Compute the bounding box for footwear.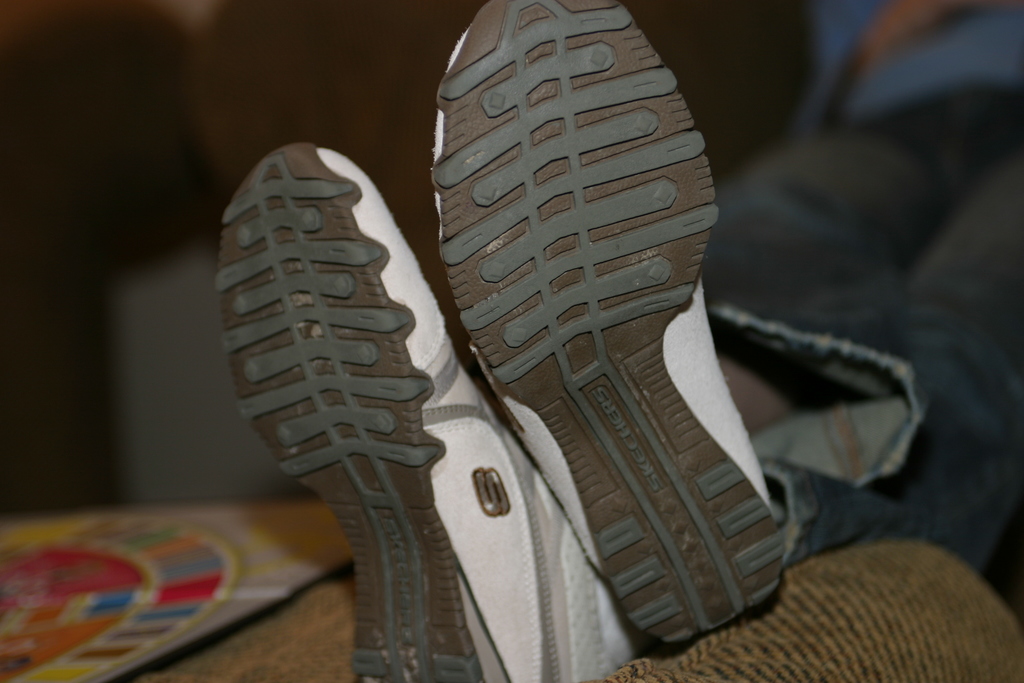
[213,140,643,682].
